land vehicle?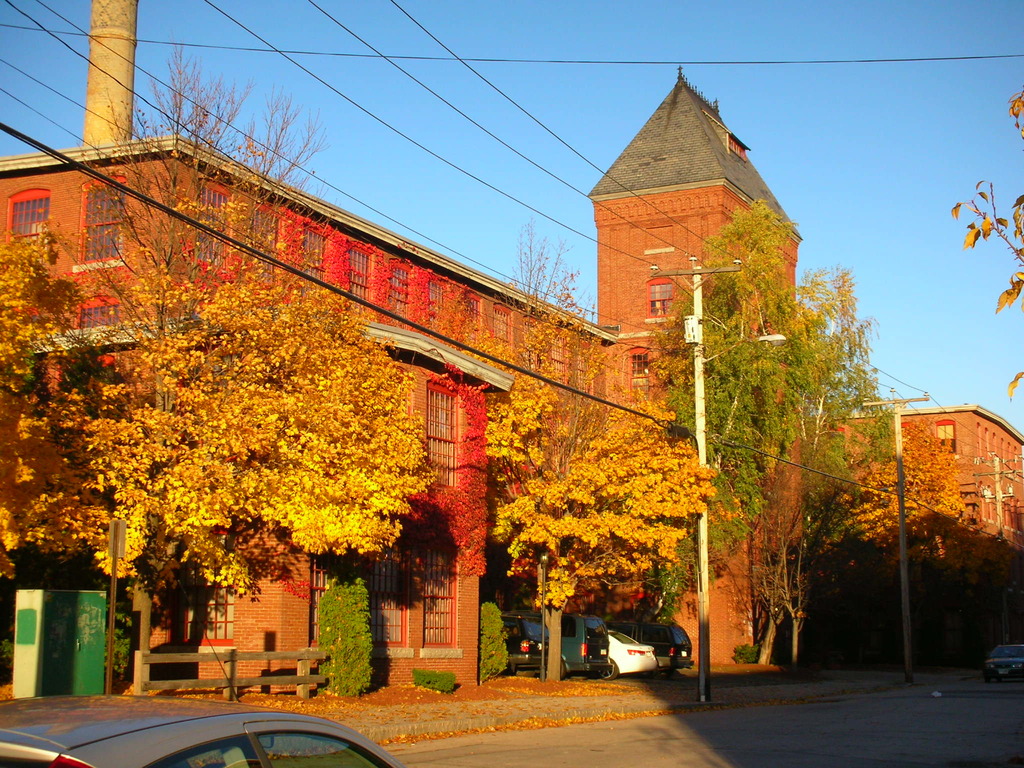
bbox(0, 696, 399, 767)
